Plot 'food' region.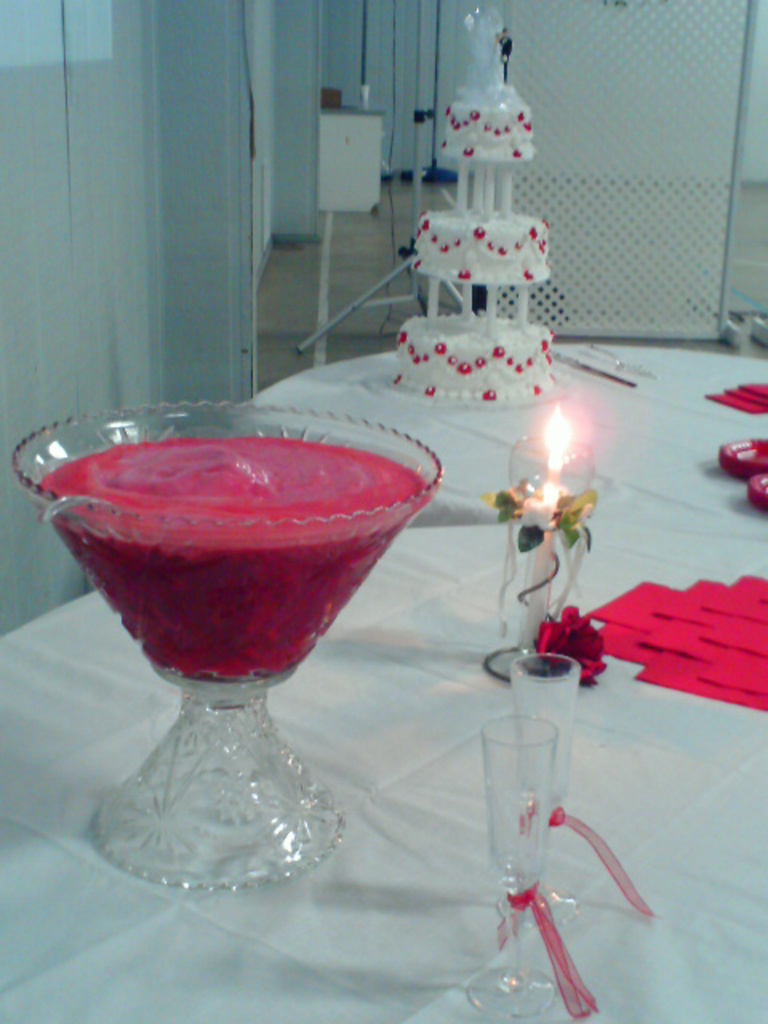
Plotted at 392/302/562/403.
